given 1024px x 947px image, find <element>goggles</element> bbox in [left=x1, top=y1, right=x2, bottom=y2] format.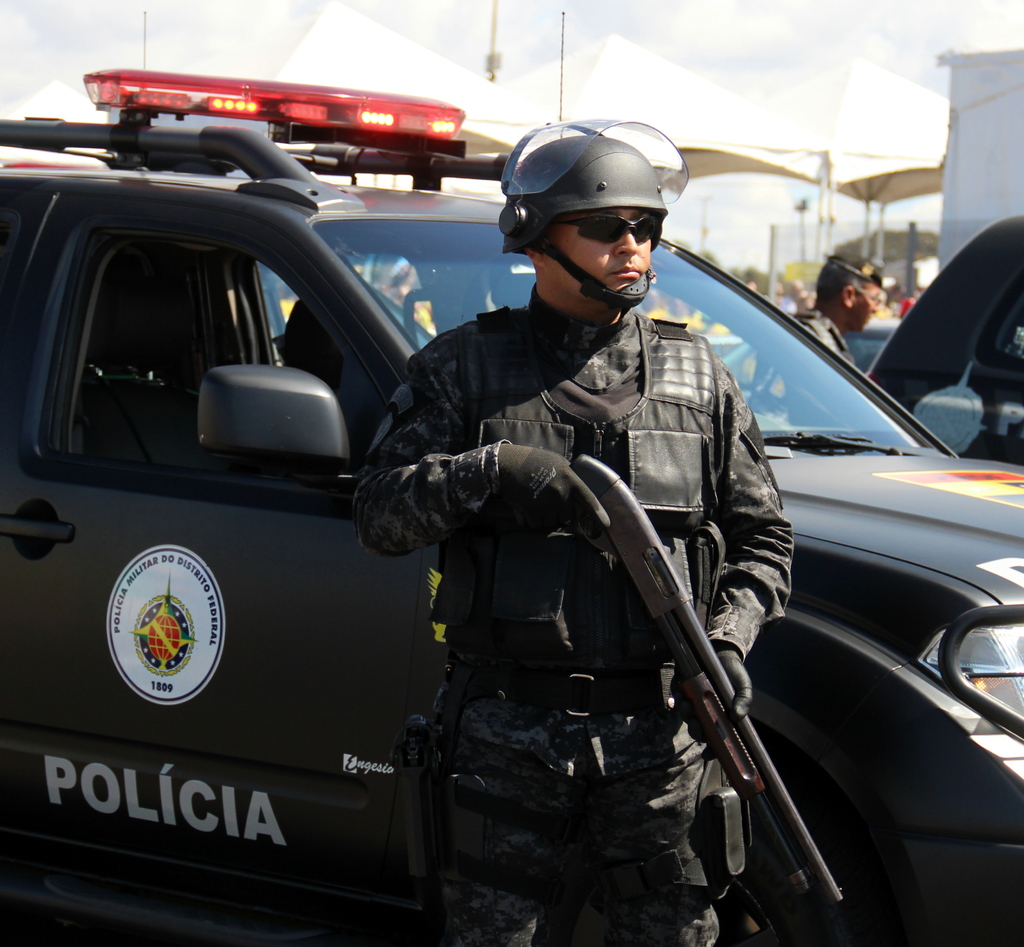
[left=550, top=211, right=661, bottom=250].
